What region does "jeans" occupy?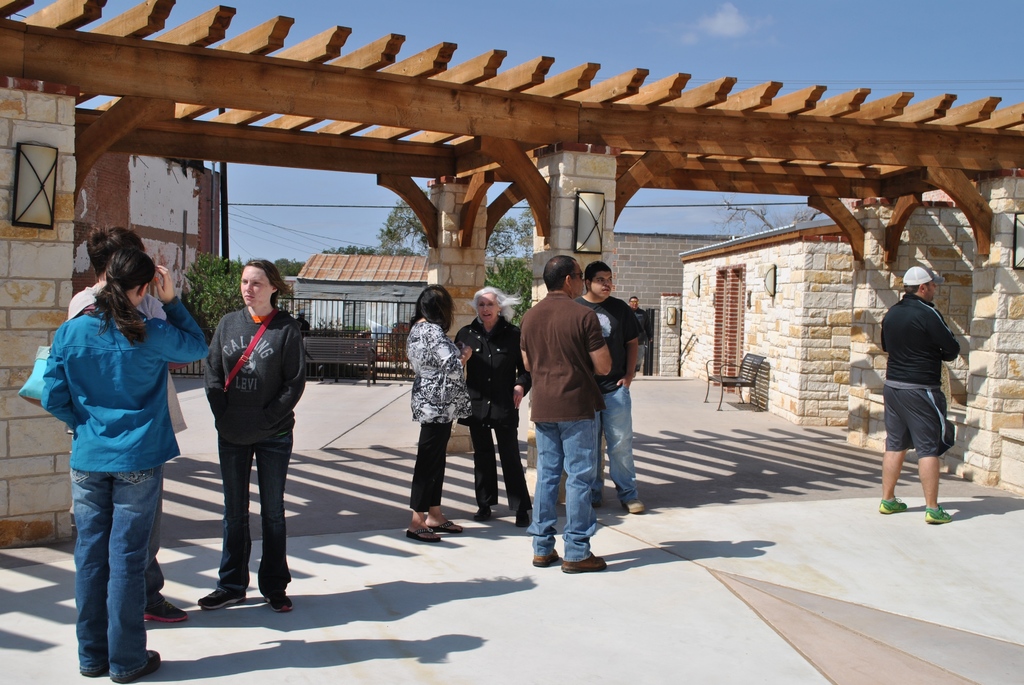
detection(472, 423, 533, 518).
